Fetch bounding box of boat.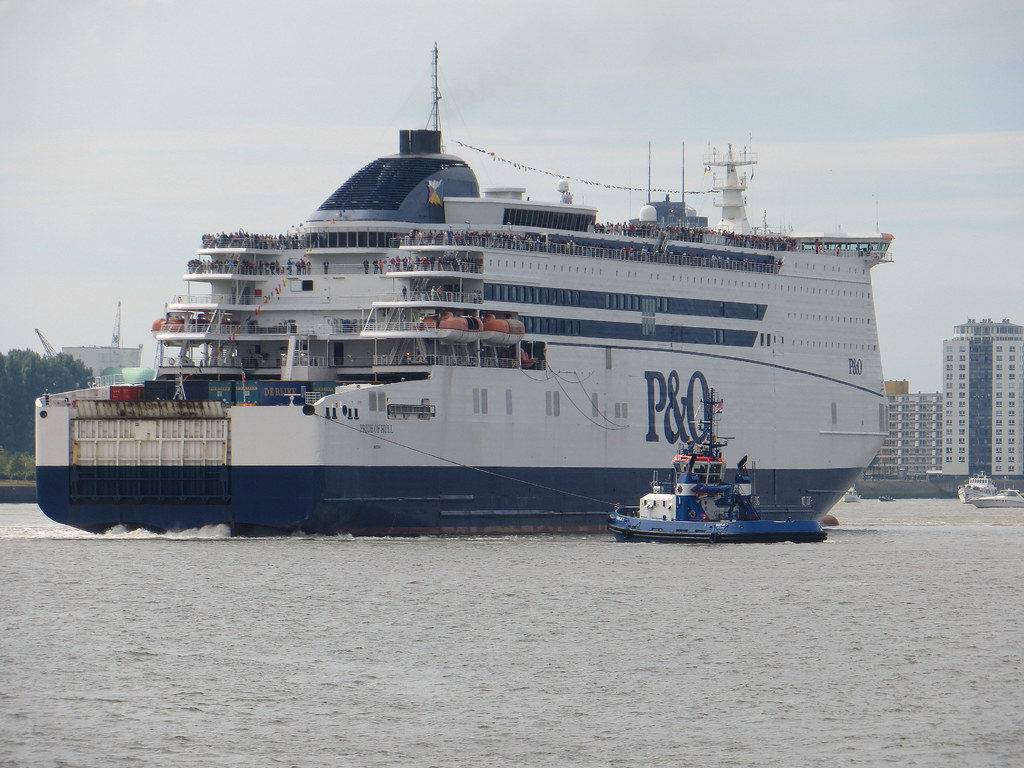
Bbox: crop(79, 51, 920, 524).
